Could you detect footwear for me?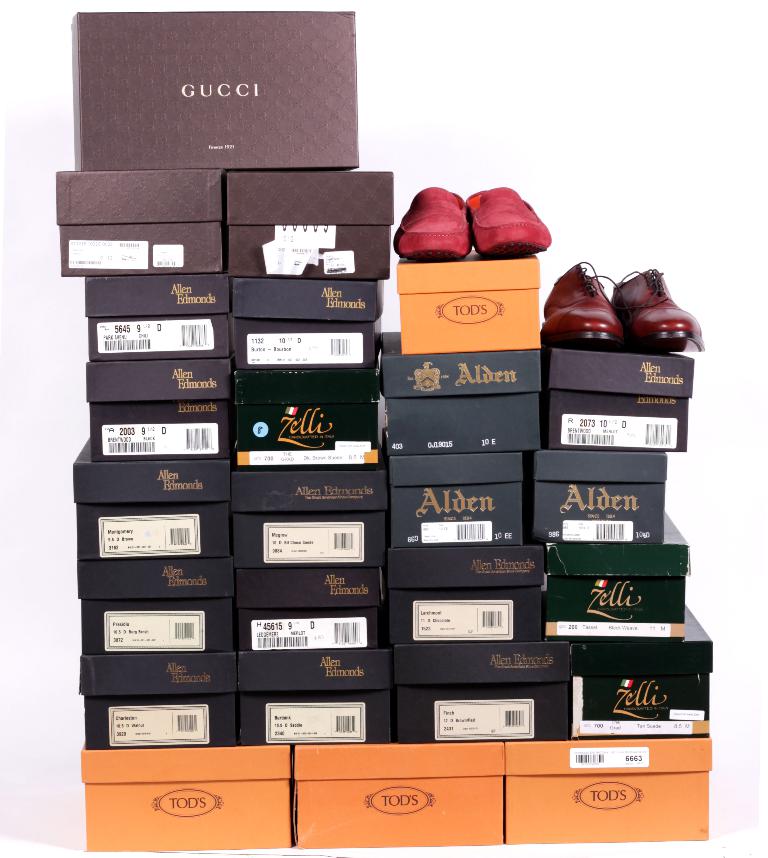
Detection result: (left=464, top=190, right=552, bottom=265).
